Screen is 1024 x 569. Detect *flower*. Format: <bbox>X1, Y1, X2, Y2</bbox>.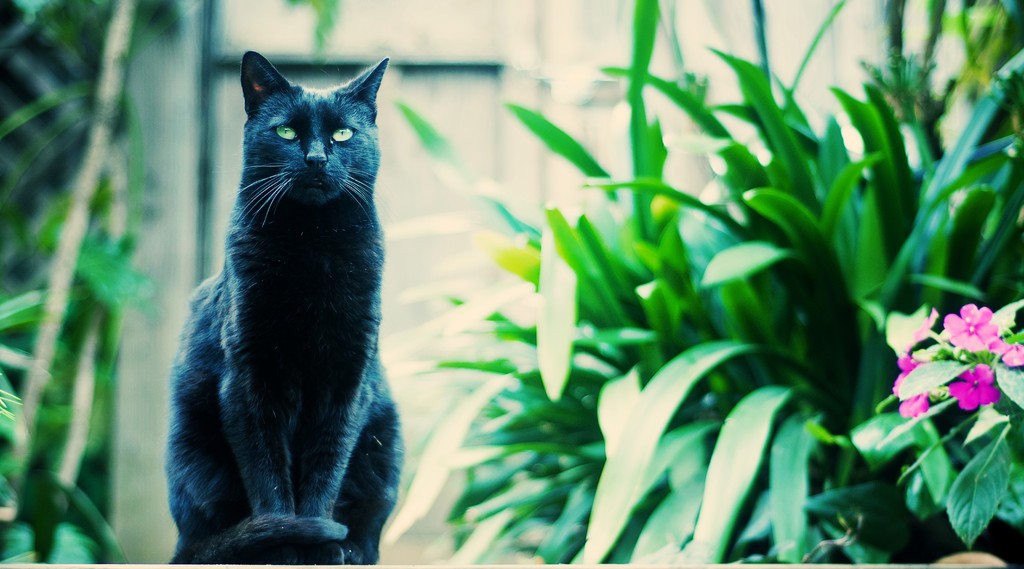
<bbox>909, 307, 938, 344</bbox>.
